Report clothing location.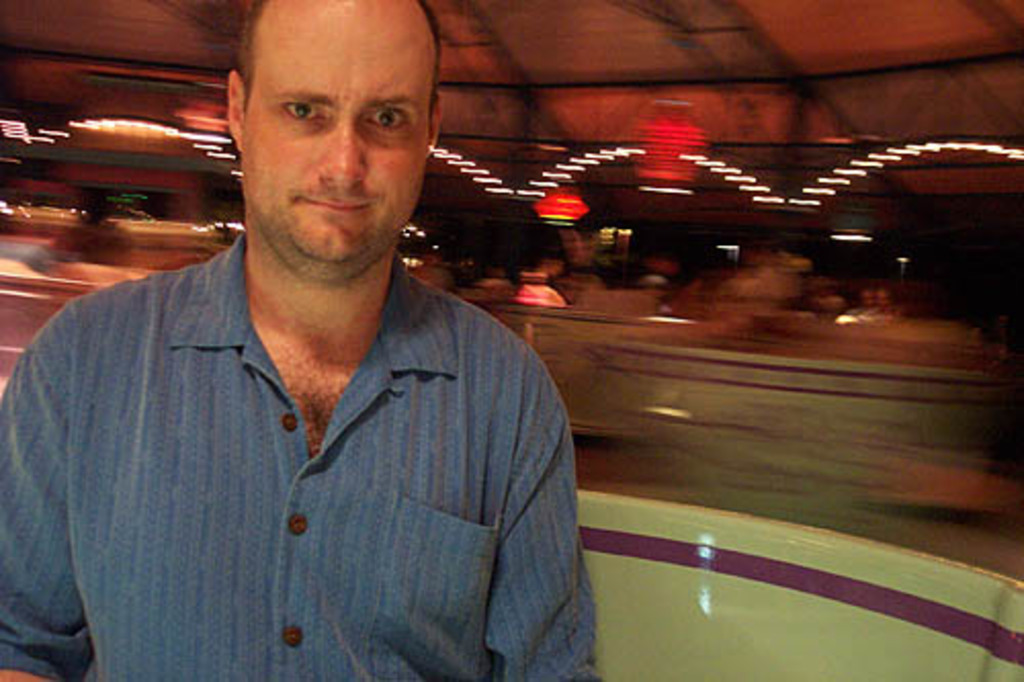
Report: 0/236/606/680.
